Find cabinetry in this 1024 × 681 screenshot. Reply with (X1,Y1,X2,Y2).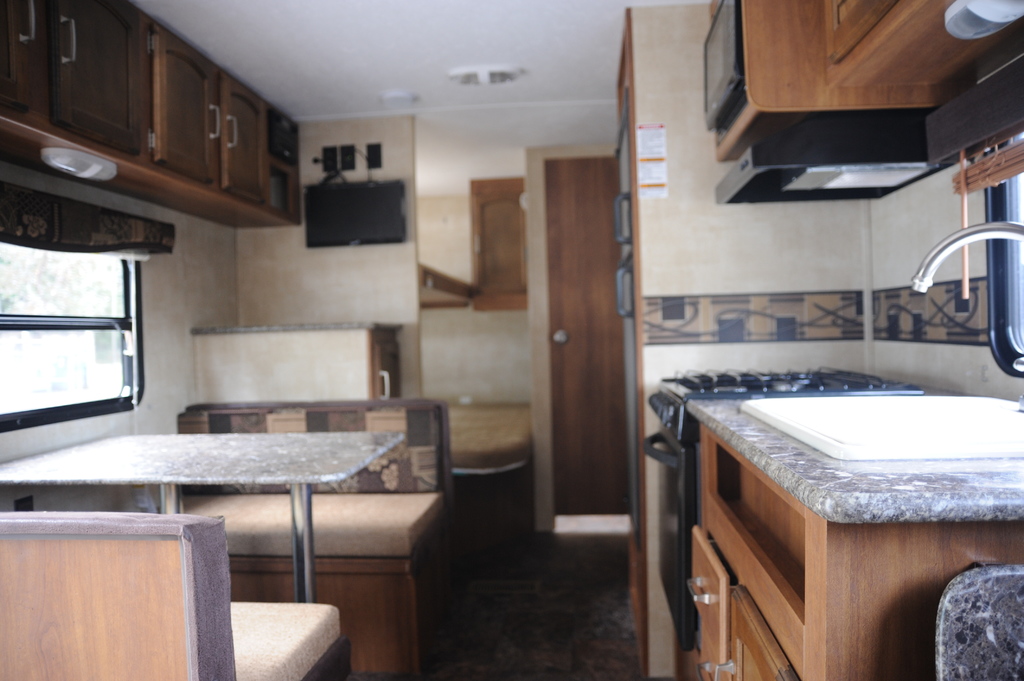
(0,0,299,230).
